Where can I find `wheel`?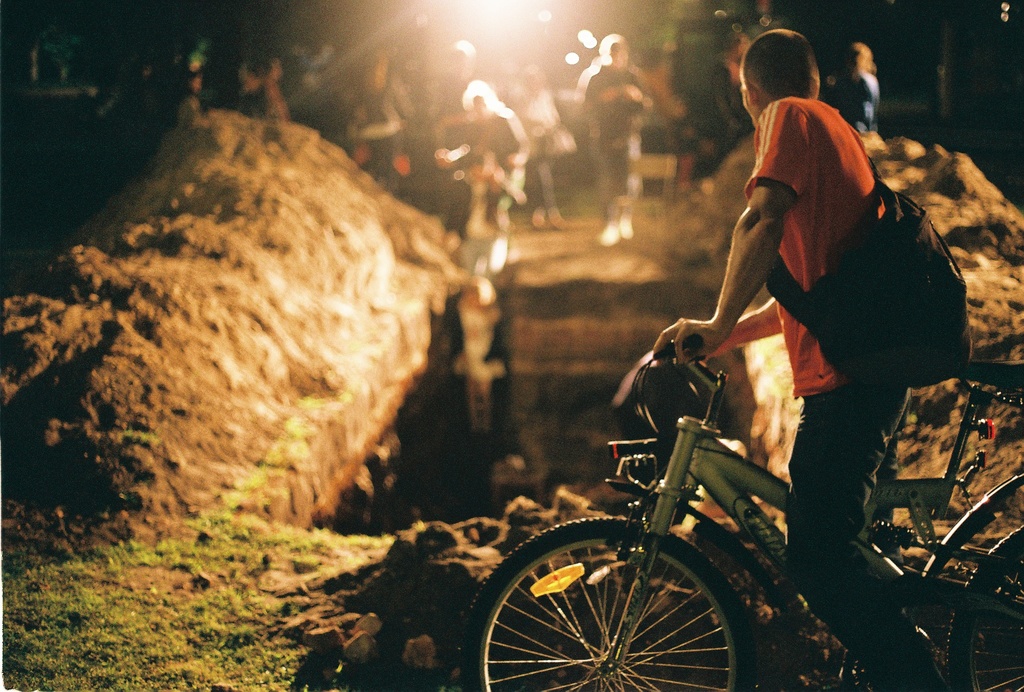
You can find it at {"x1": 499, "y1": 519, "x2": 753, "y2": 691}.
